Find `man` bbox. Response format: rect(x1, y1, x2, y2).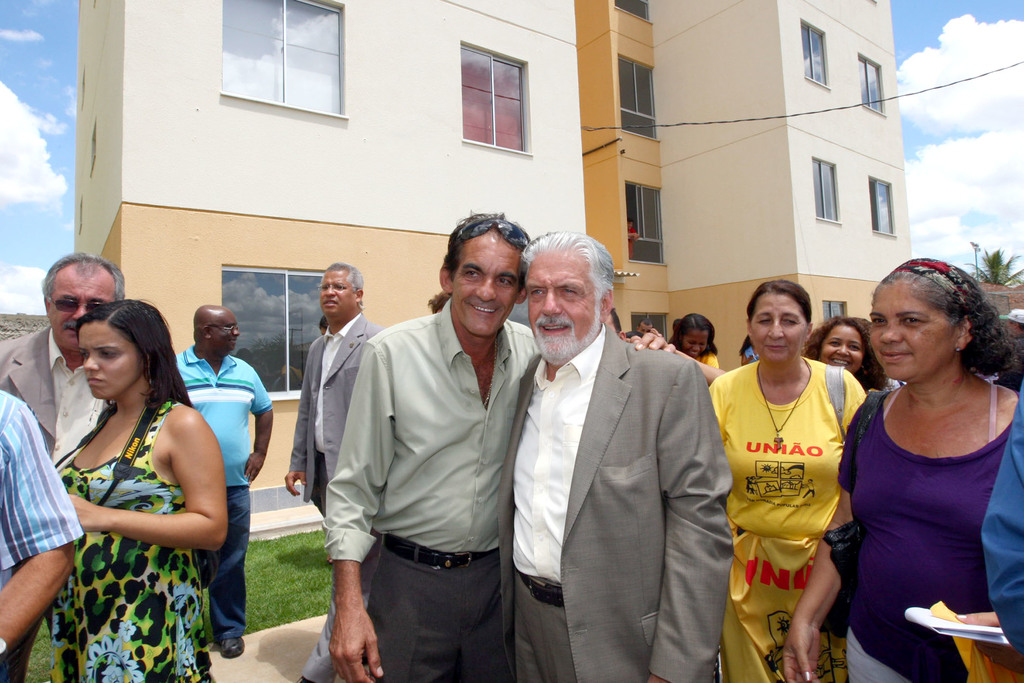
rect(0, 250, 130, 681).
